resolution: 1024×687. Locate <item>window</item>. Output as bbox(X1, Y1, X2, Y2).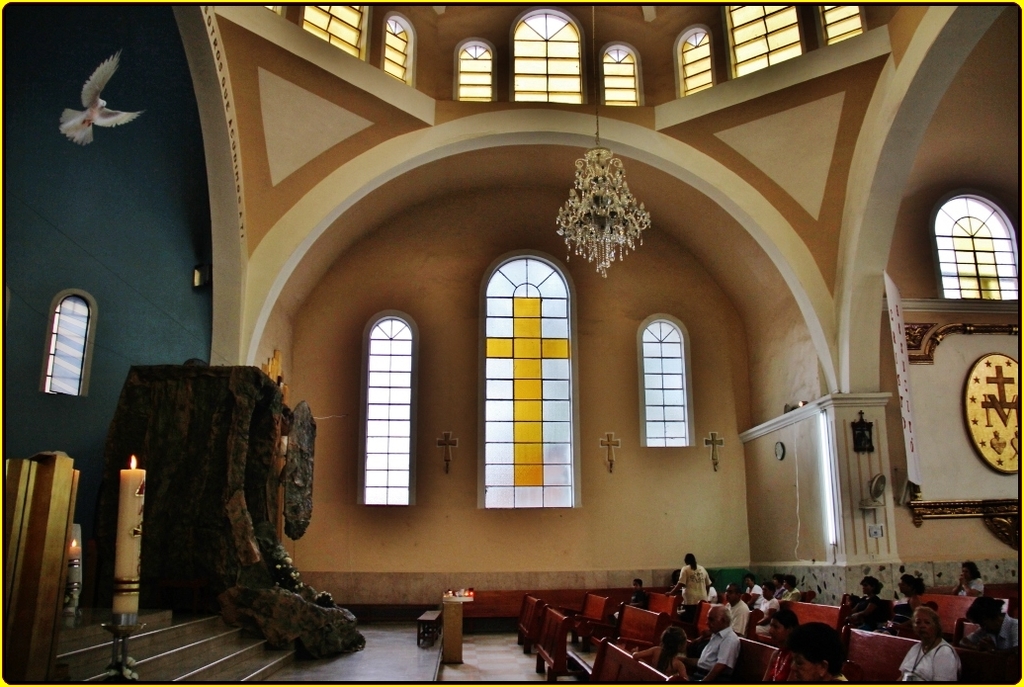
bbox(353, 307, 415, 511).
